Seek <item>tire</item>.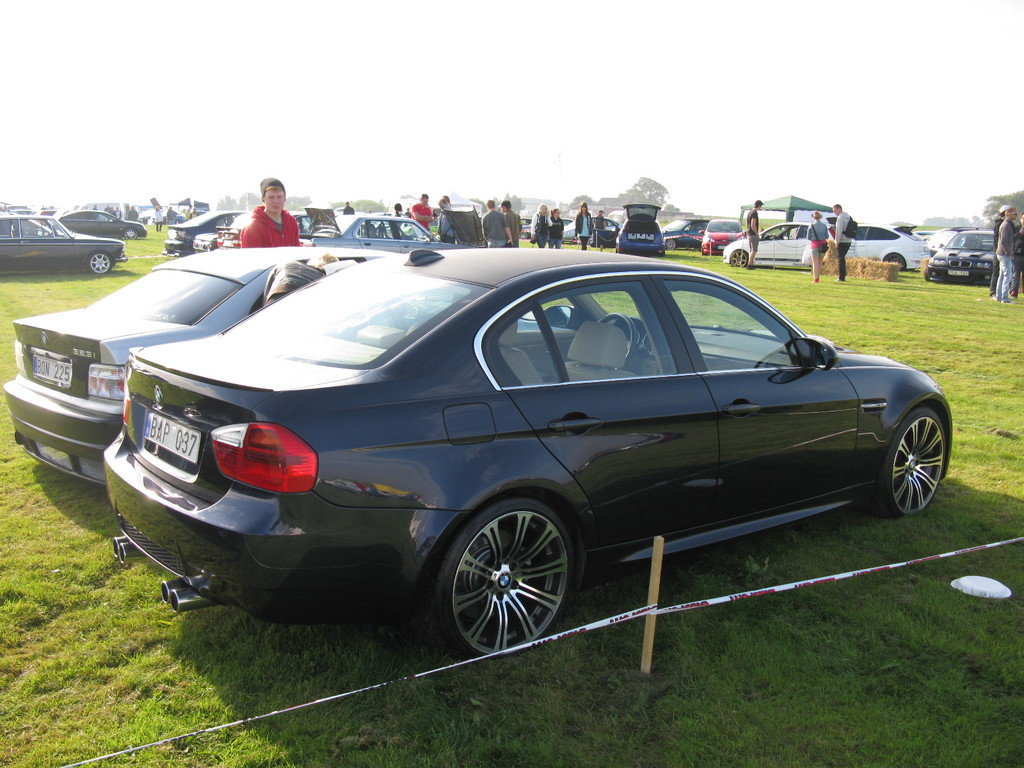
<region>435, 497, 582, 666</region>.
